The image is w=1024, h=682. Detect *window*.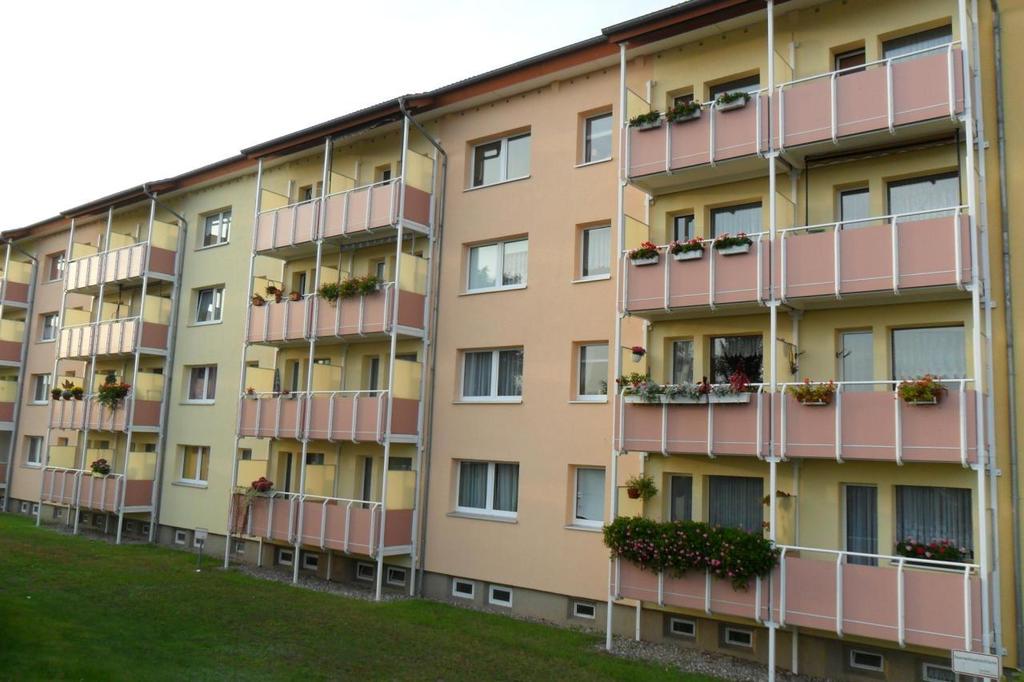
Detection: BBox(574, 342, 608, 403).
